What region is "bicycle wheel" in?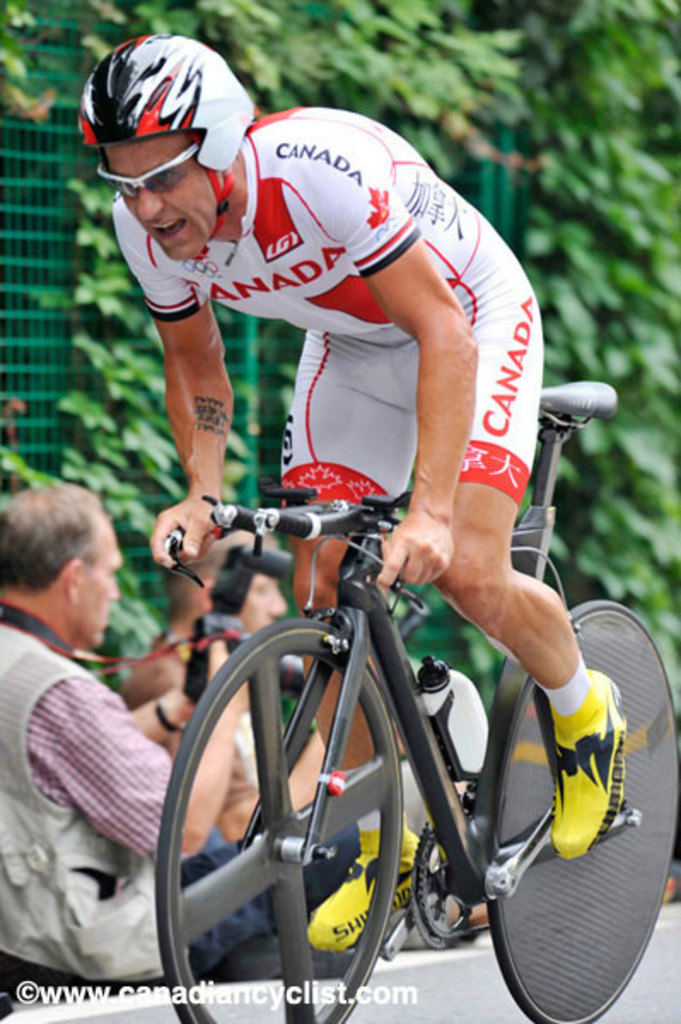
(143,602,377,993).
